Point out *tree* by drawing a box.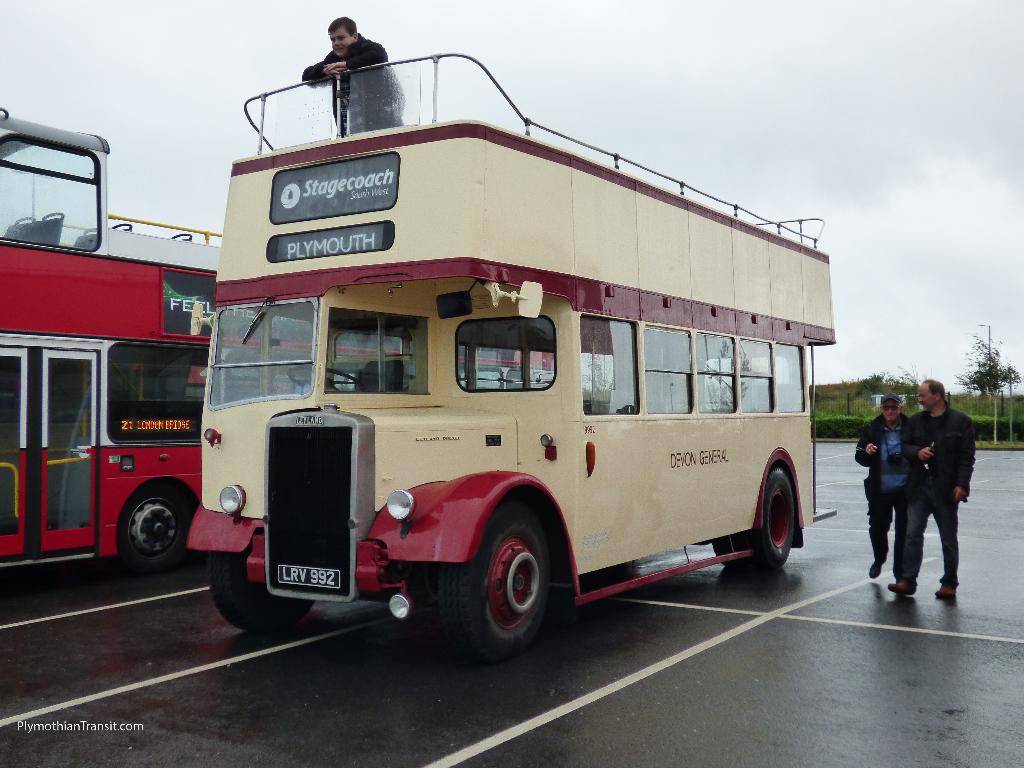
pyautogui.locateOnScreen(848, 376, 931, 405).
